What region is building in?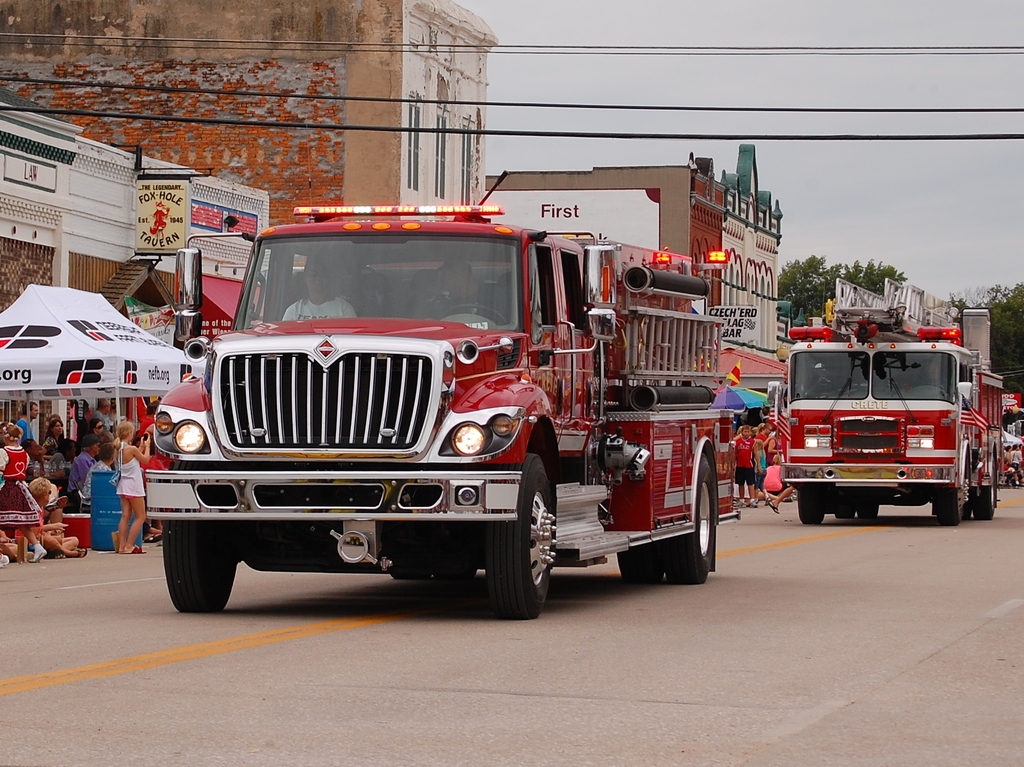
773,277,988,377.
